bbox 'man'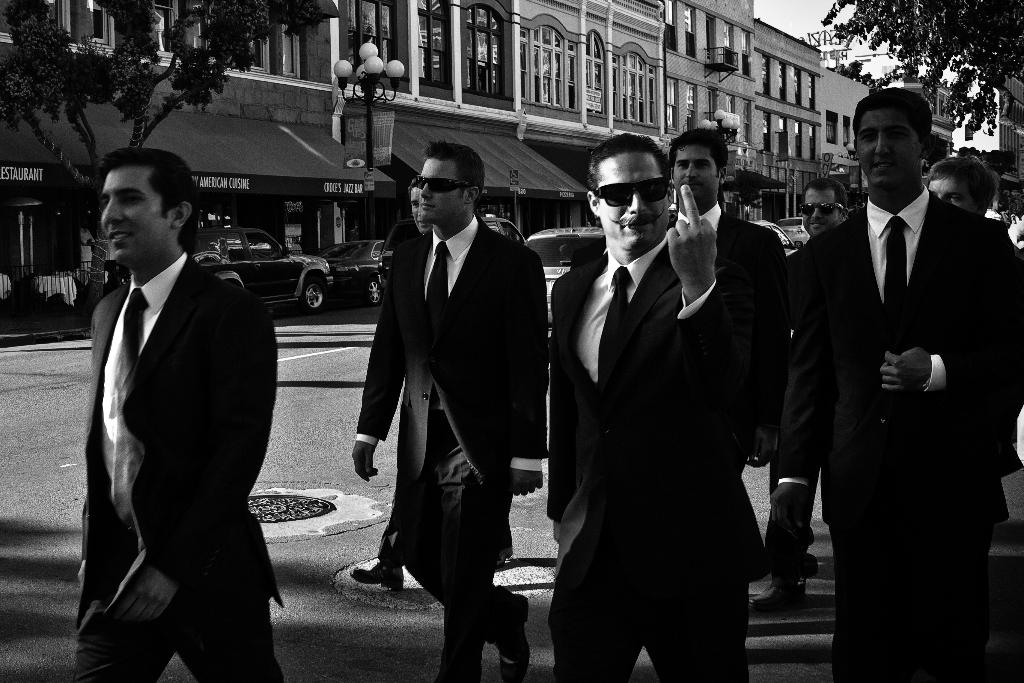
[767,83,1023,682]
